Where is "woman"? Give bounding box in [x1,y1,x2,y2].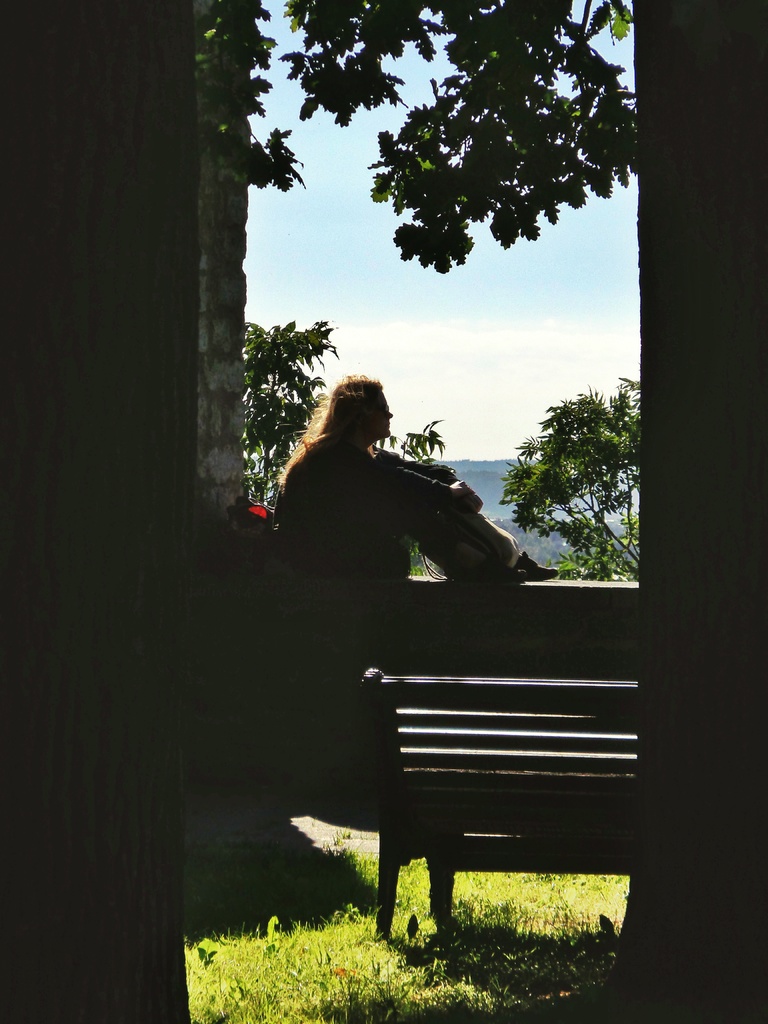
[267,358,488,607].
